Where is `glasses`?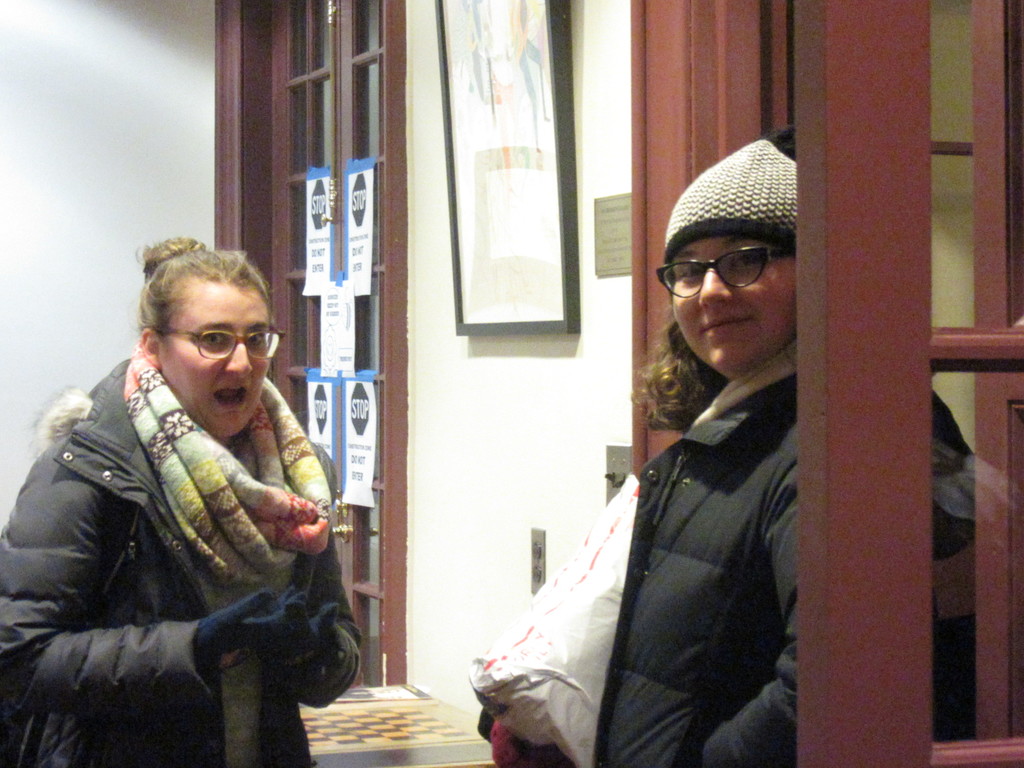
rect(669, 241, 794, 299).
